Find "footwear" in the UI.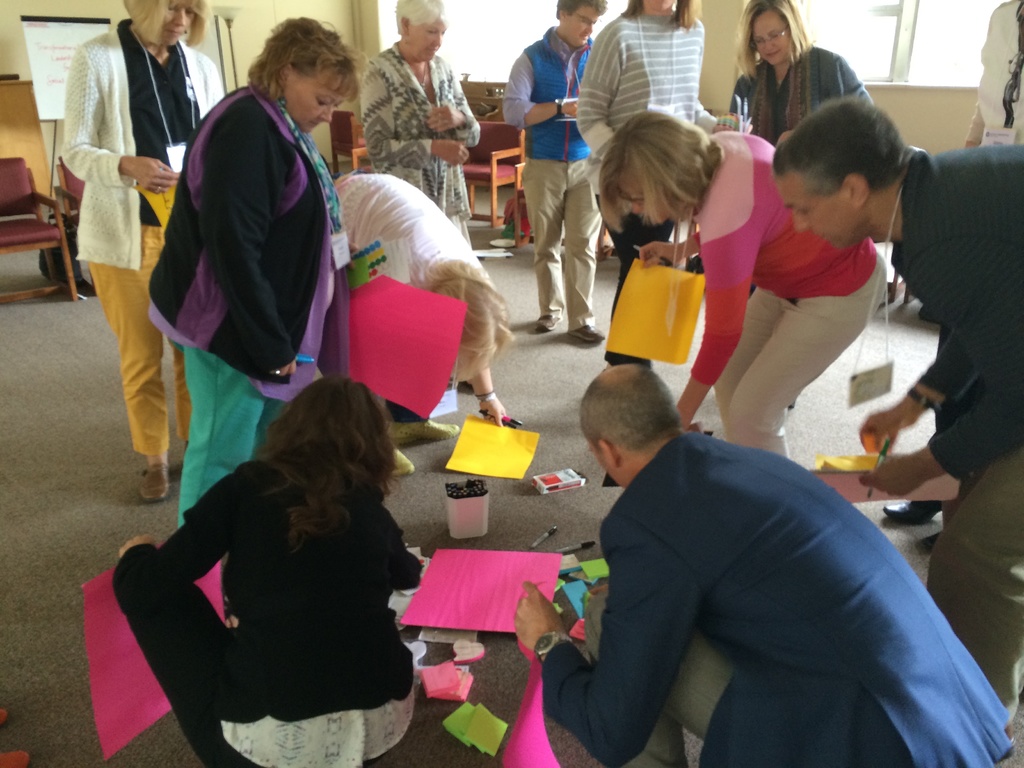
UI element at l=568, t=320, r=609, b=349.
